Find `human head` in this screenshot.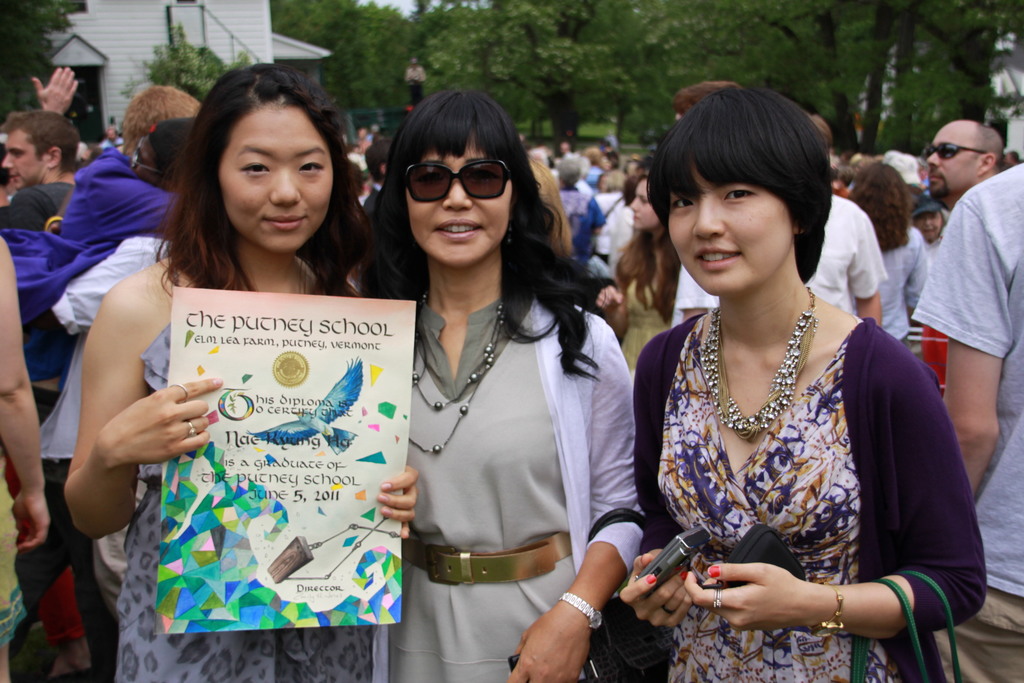
The bounding box for `human head` is <bbox>556, 156, 586, 183</bbox>.
